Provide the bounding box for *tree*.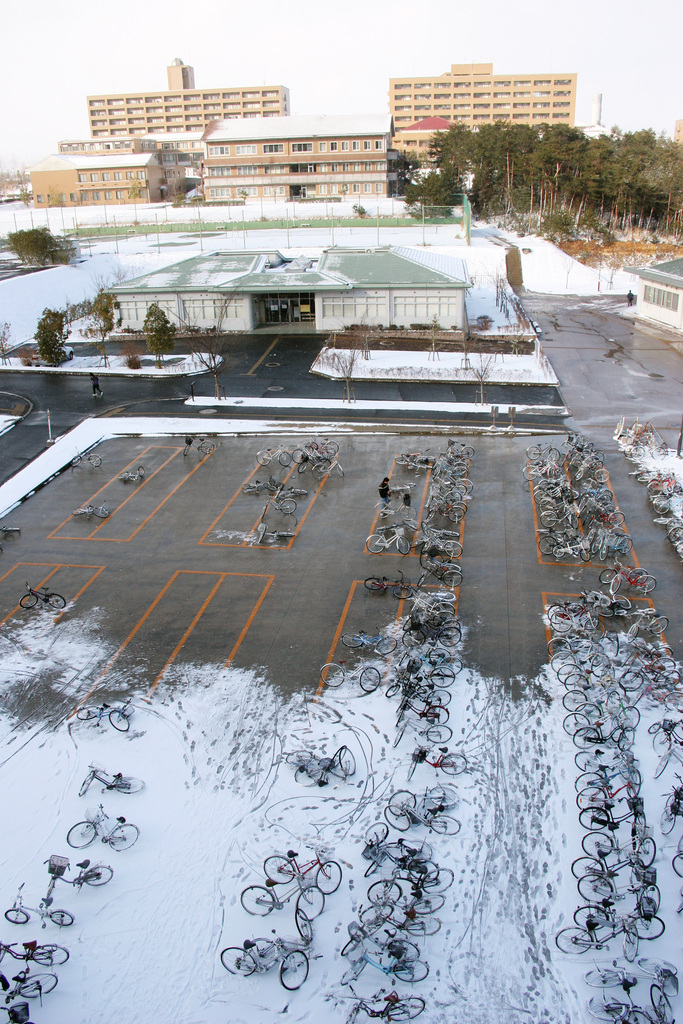
box(31, 304, 69, 369).
